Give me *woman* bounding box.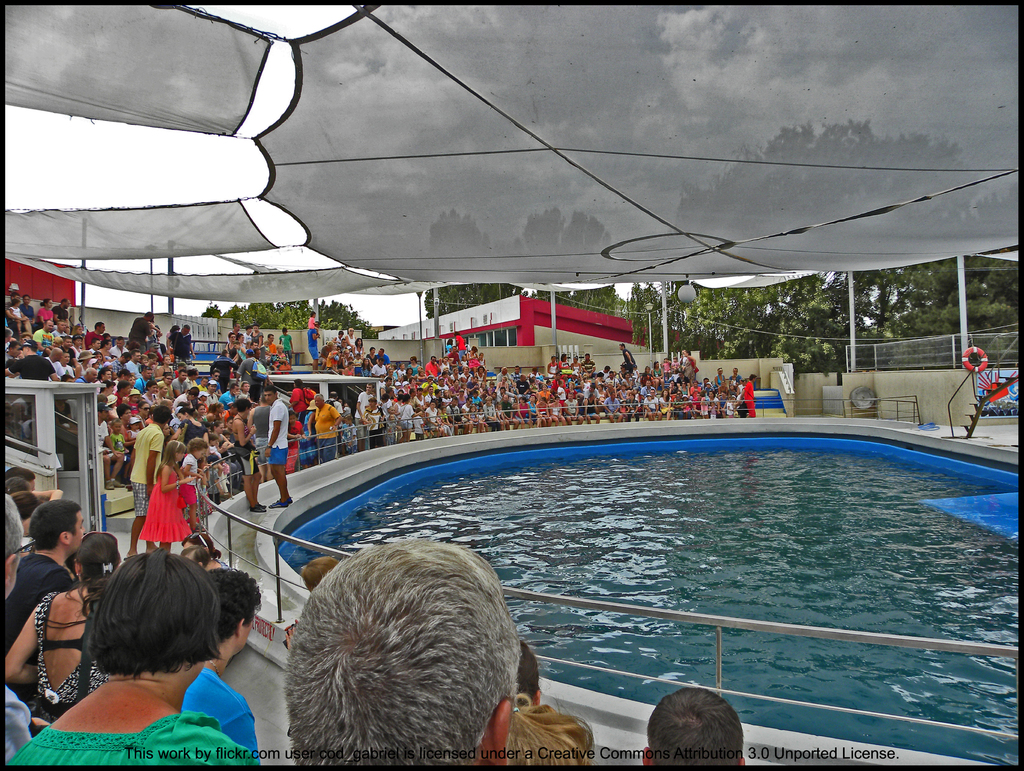
<region>344, 362, 355, 375</region>.
